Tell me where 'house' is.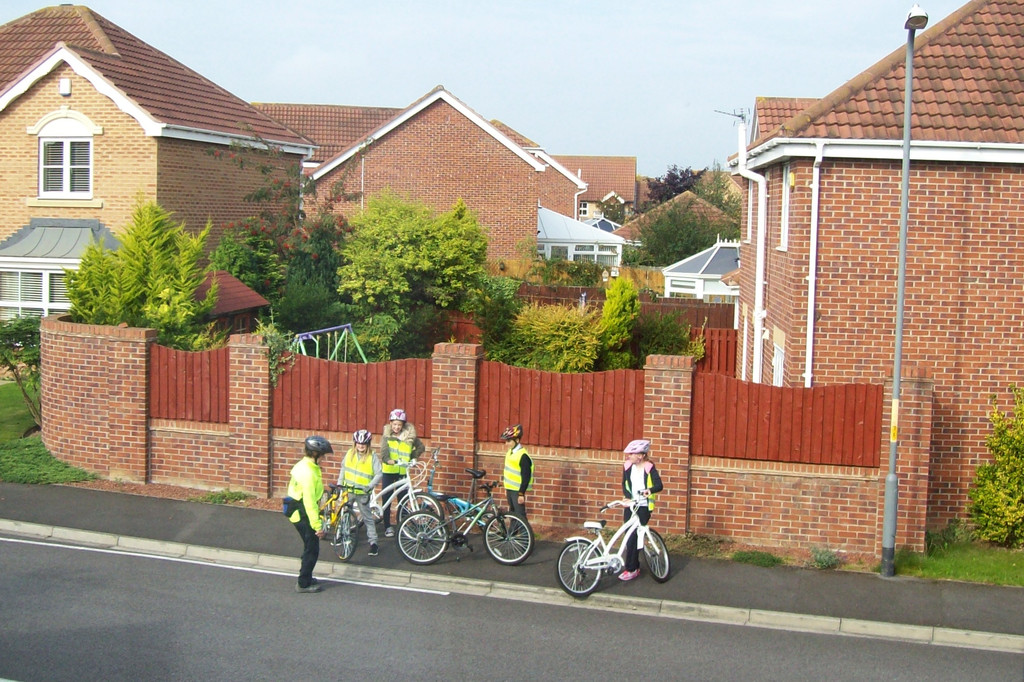
'house' is at select_region(530, 202, 624, 292).
